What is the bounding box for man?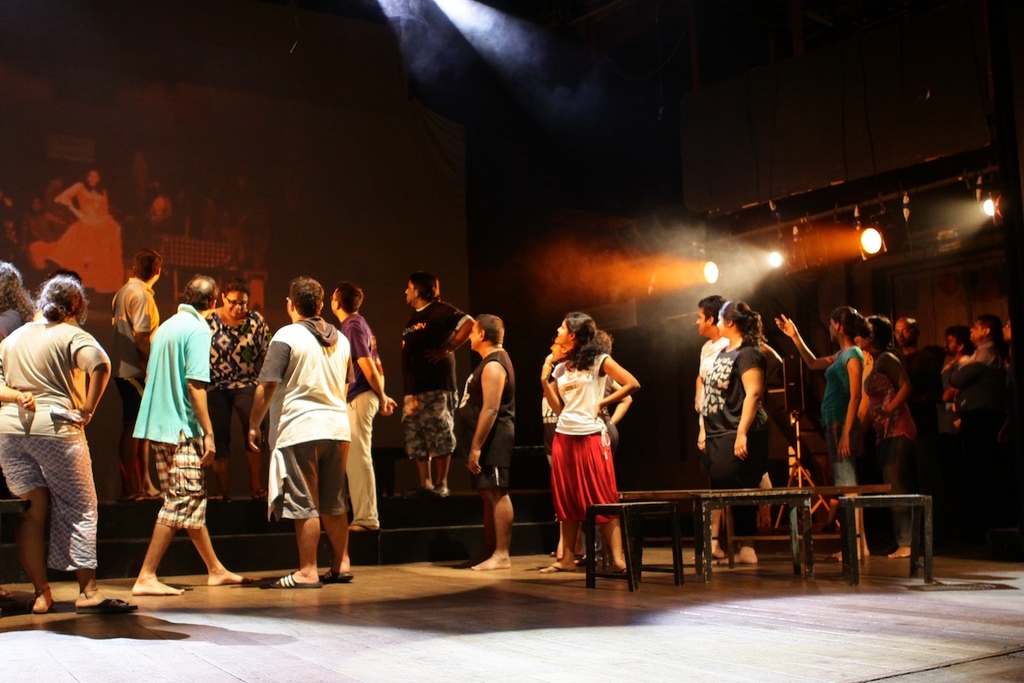
pyautogui.locateOnScreen(393, 265, 477, 503).
